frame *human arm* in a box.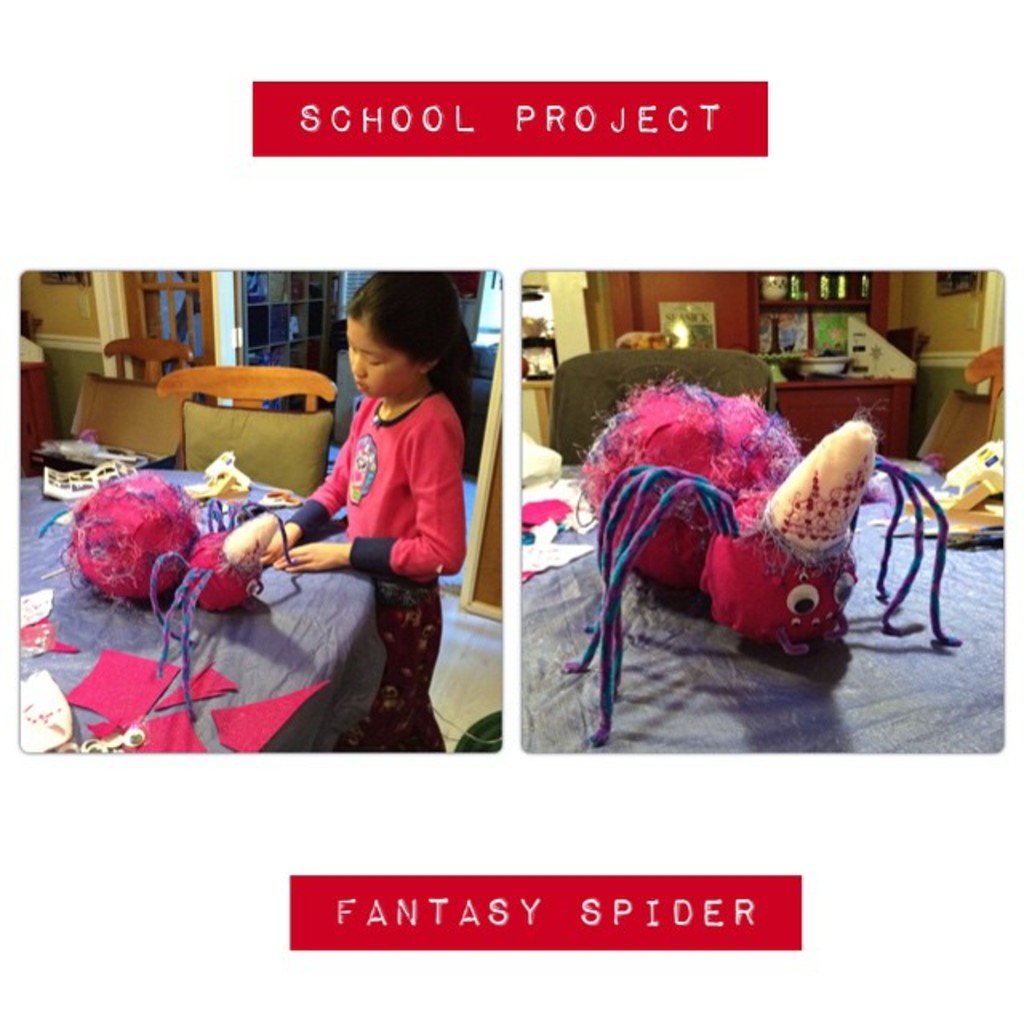
bbox=[264, 395, 363, 562].
